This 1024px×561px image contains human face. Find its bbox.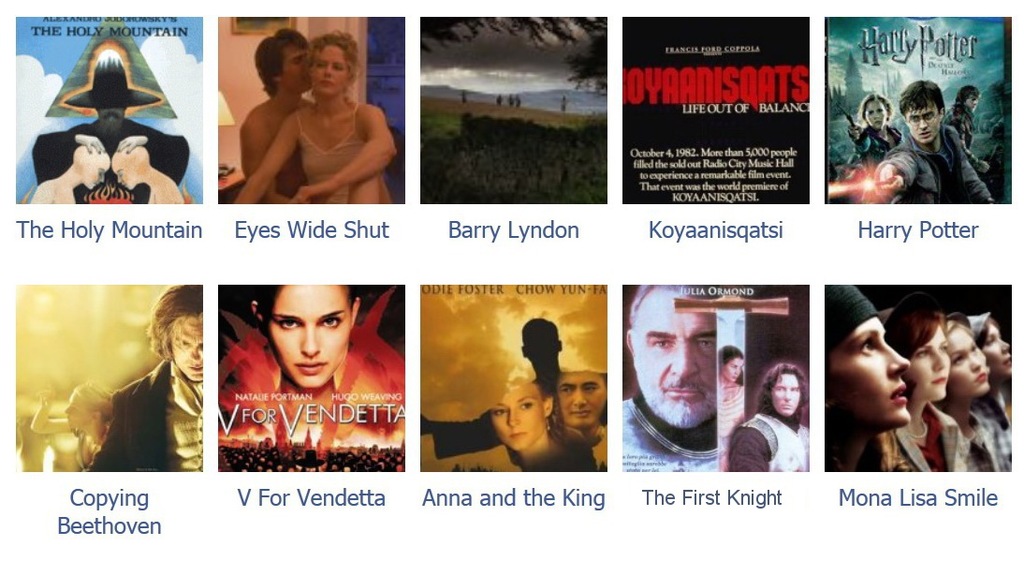
detection(768, 372, 798, 413).
